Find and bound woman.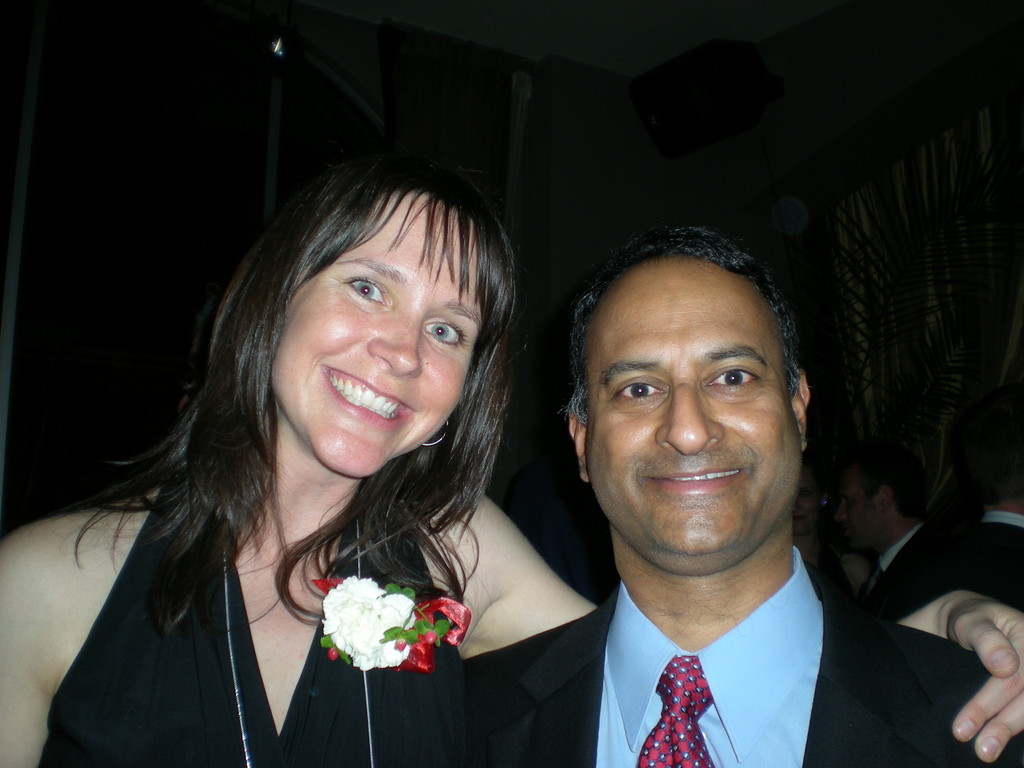
Bound: bbox=[0, 153, 1014, 767].
